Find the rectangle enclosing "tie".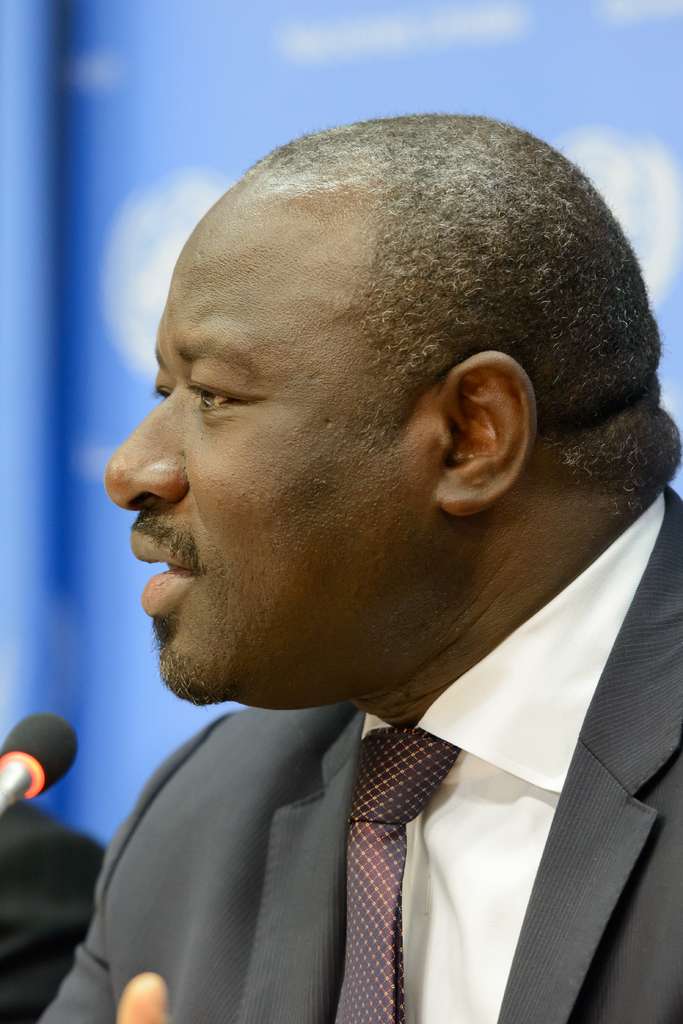
bbox(333, 724, 455, 1023).
